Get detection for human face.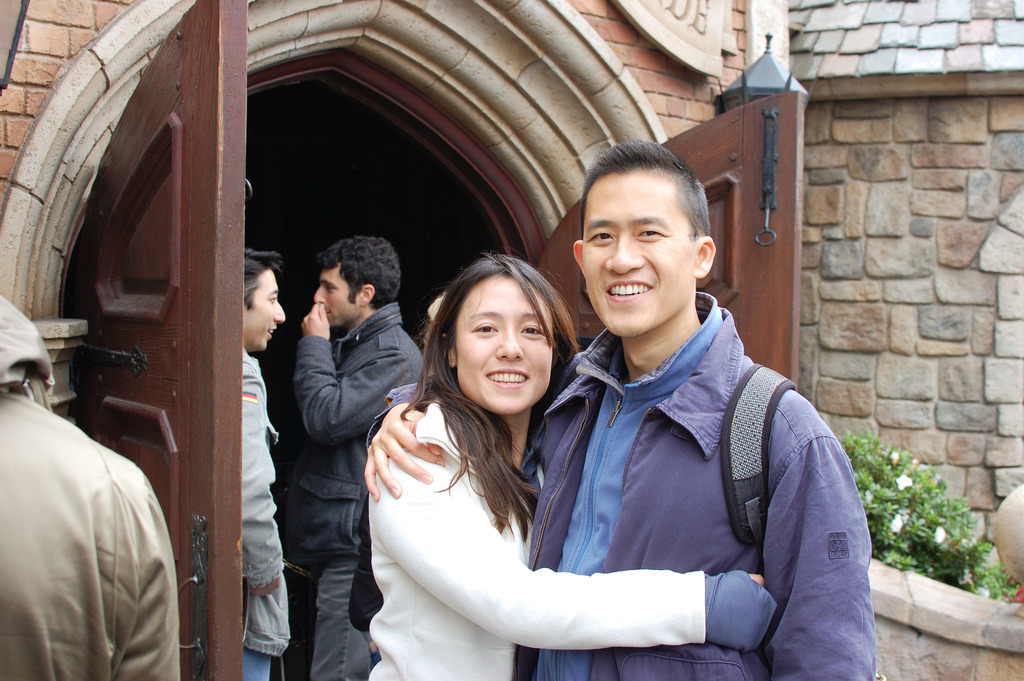
Detection: 580:172:698:334.
